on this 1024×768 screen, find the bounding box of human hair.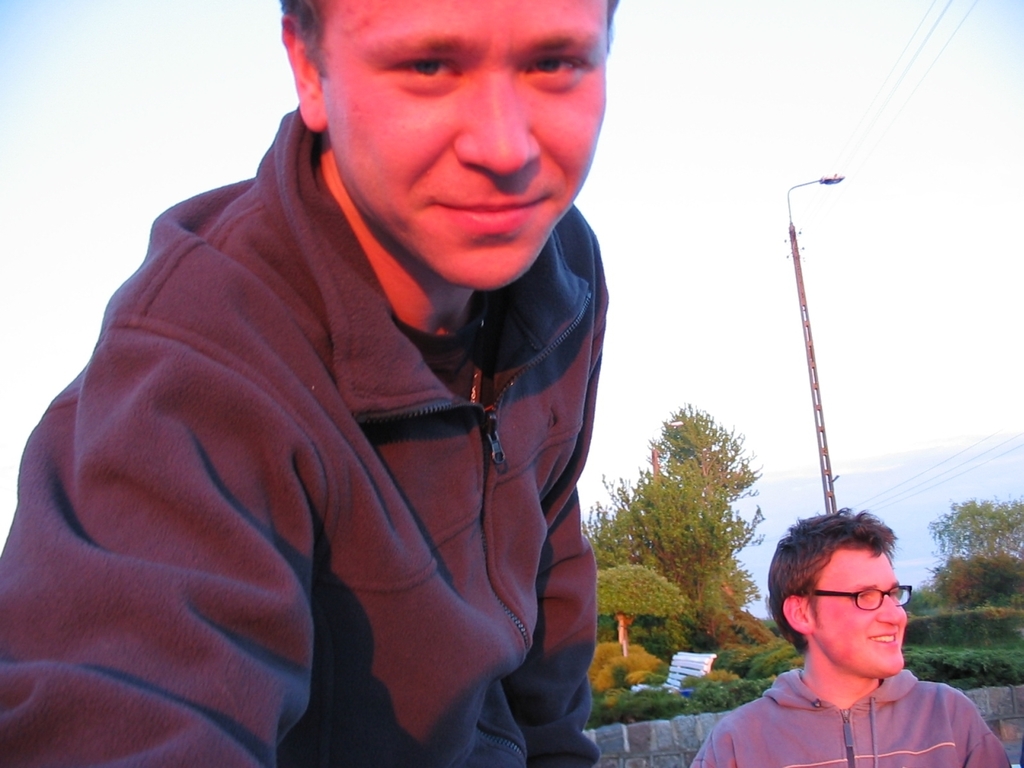
Bounding box: l=279, t=0, r=618, b=81.
